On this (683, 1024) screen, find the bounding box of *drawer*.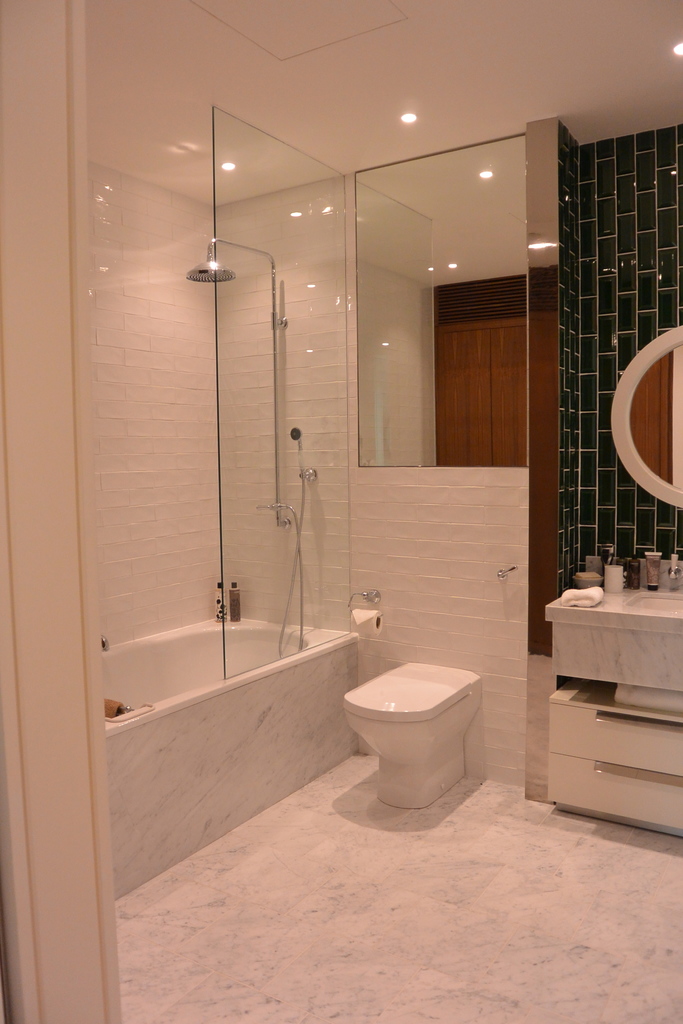
Bounding box: <box>548,755,682,830</box>.
